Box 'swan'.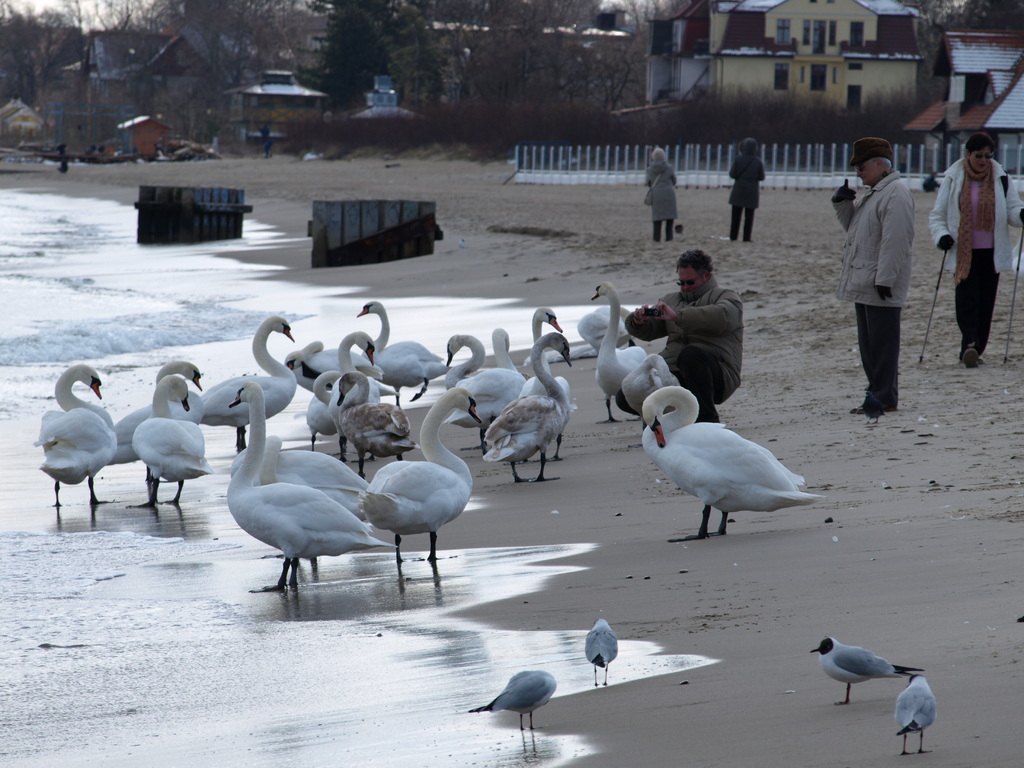
l=276, t=340, r=399, b=392.
